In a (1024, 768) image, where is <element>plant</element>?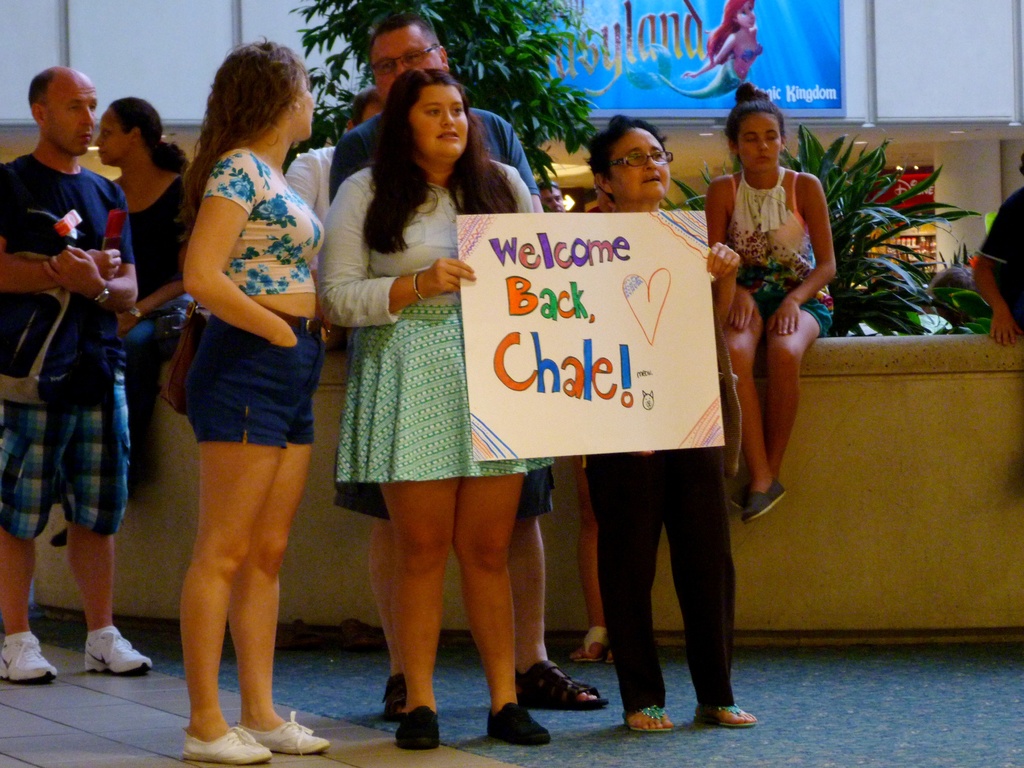
l=278, t=0, r=598, b=209.
